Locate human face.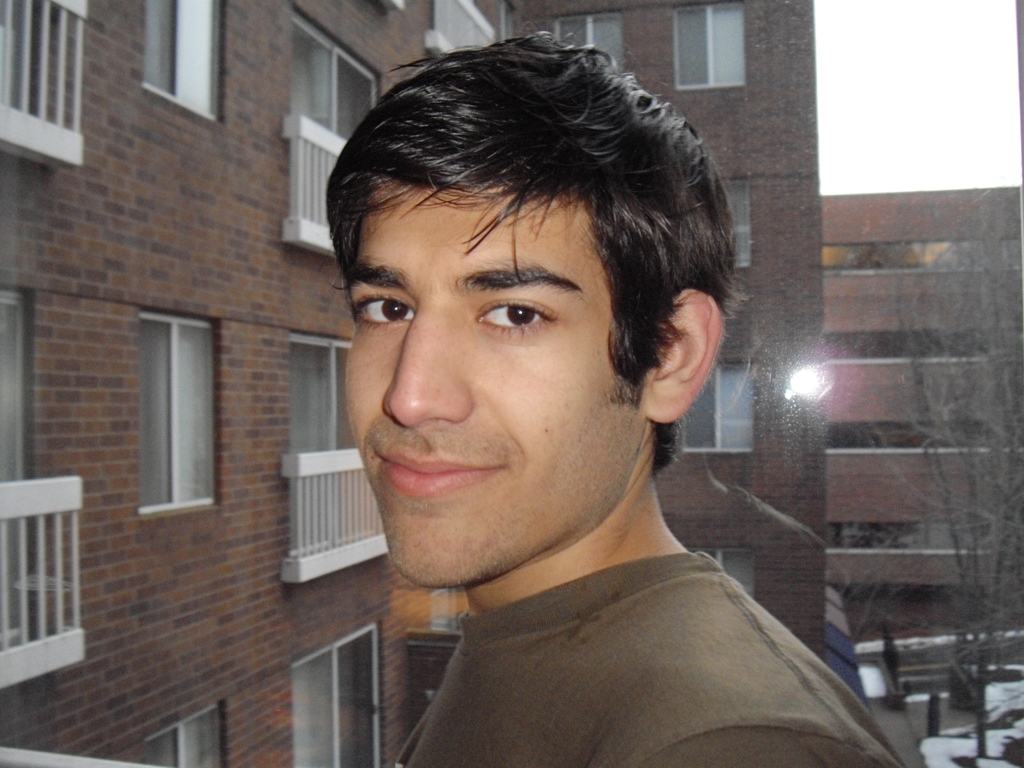
Bounding box: (344,176,639,585).
